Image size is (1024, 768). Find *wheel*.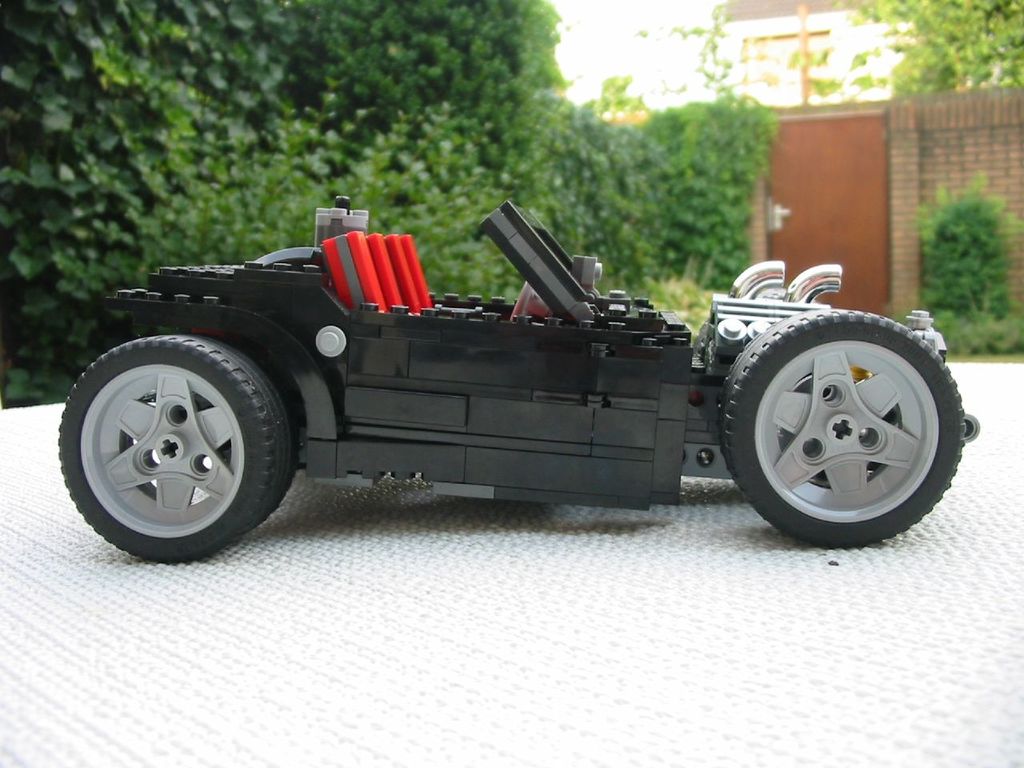
bbox(63, 314, 283, 548).
